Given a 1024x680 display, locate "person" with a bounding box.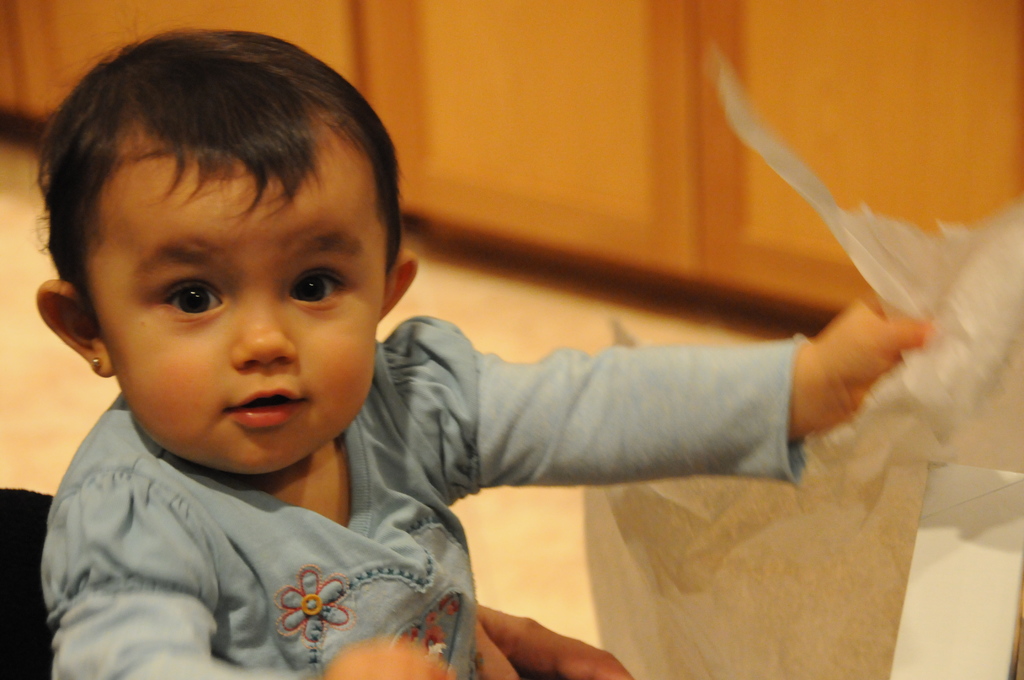
Located: {"left": 0, "top": 489, "right": 636, "bottom": 679}.
